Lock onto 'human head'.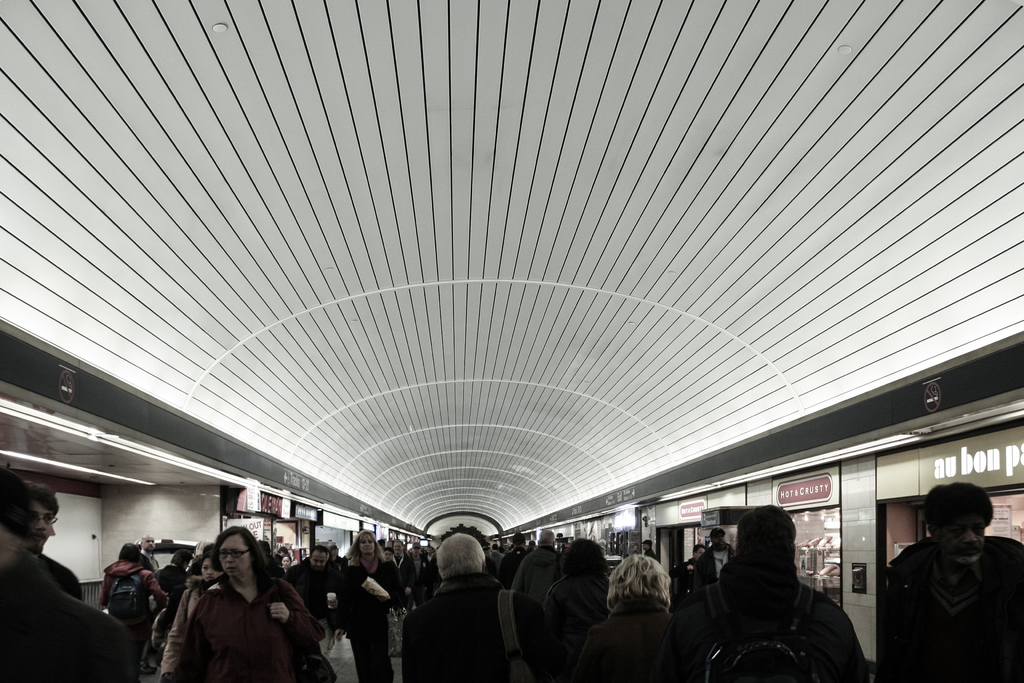
Locked: detection(687, 544, 708, 561).
